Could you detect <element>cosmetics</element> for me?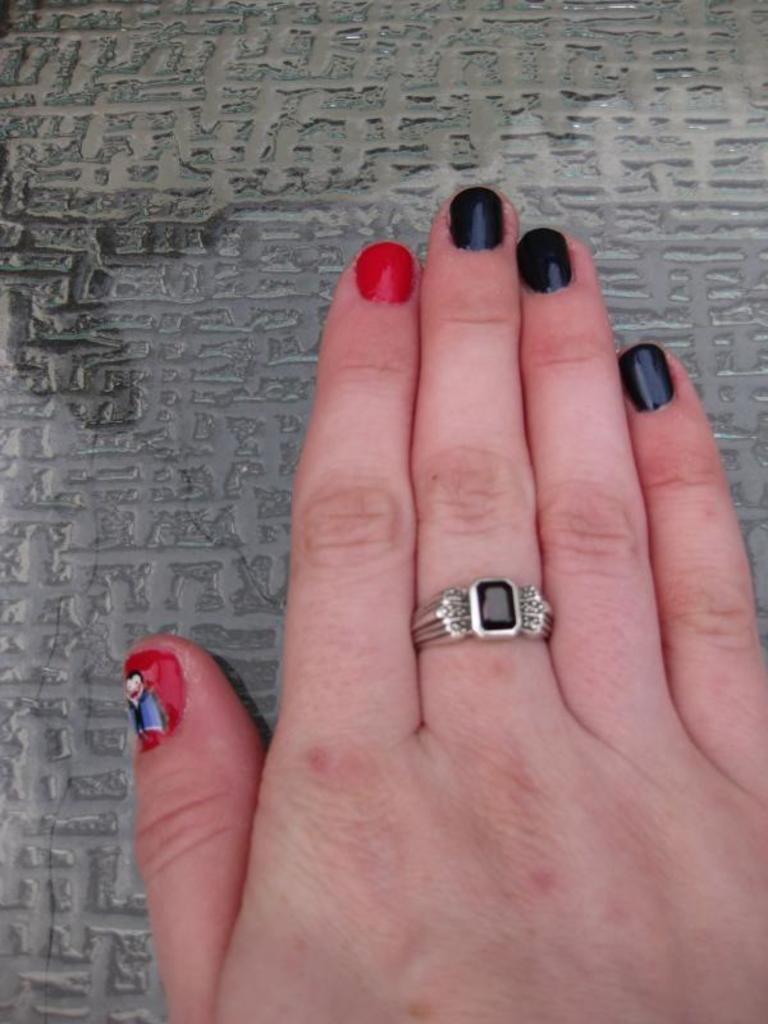
Detection result: <box>120,643,192,748</box>.
